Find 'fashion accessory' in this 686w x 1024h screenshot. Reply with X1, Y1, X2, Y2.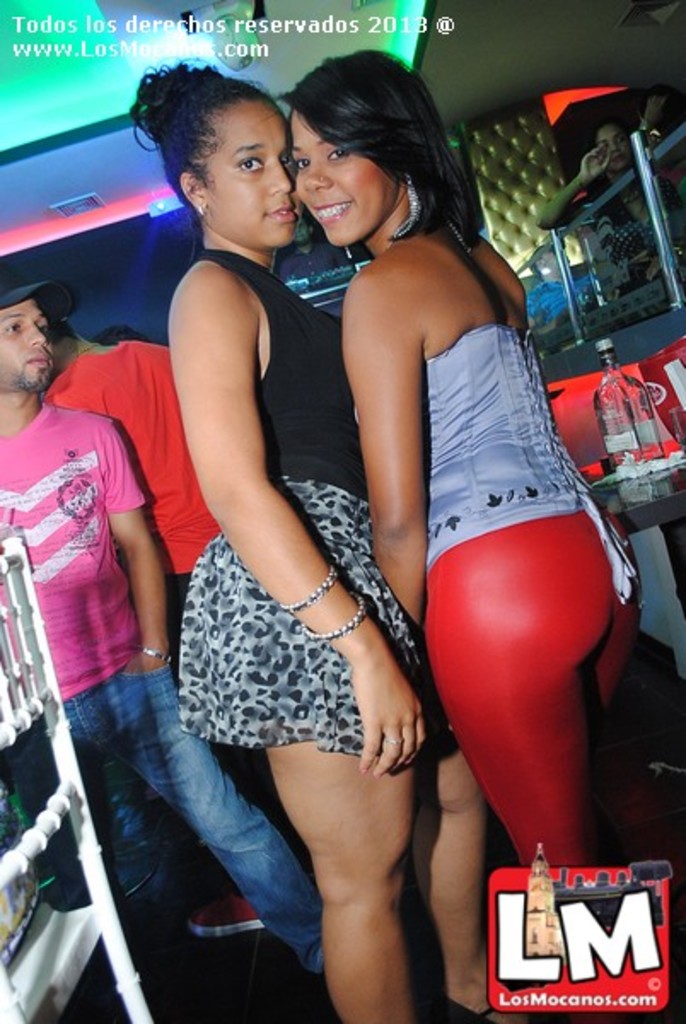
300, 594, 374, 647.
